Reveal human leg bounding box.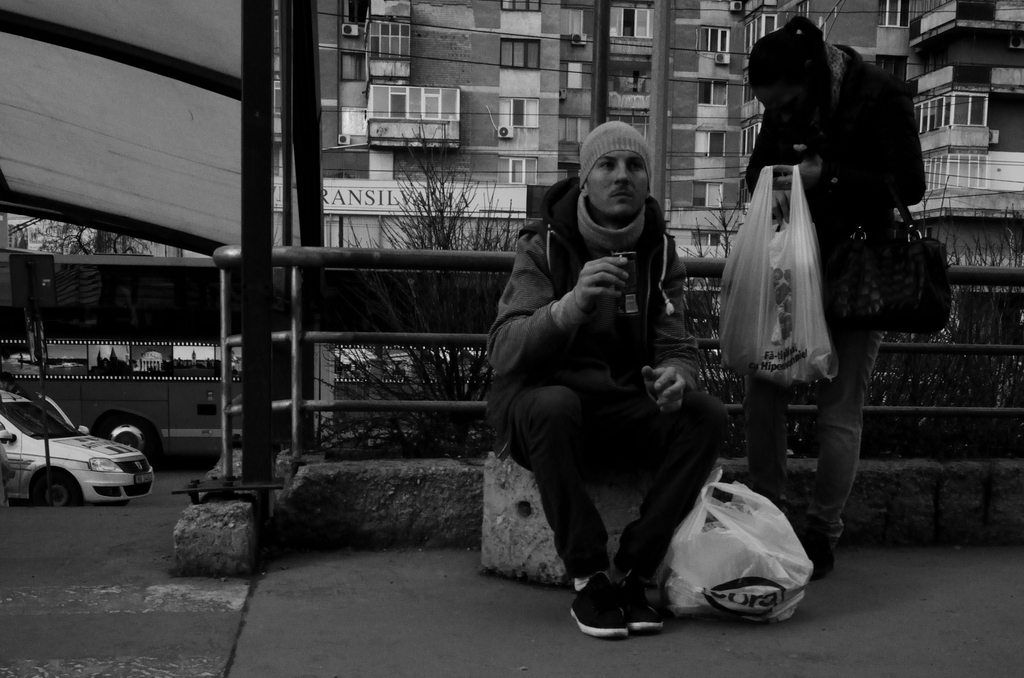
Revealed: select_region(801, 330, 886, 588).
